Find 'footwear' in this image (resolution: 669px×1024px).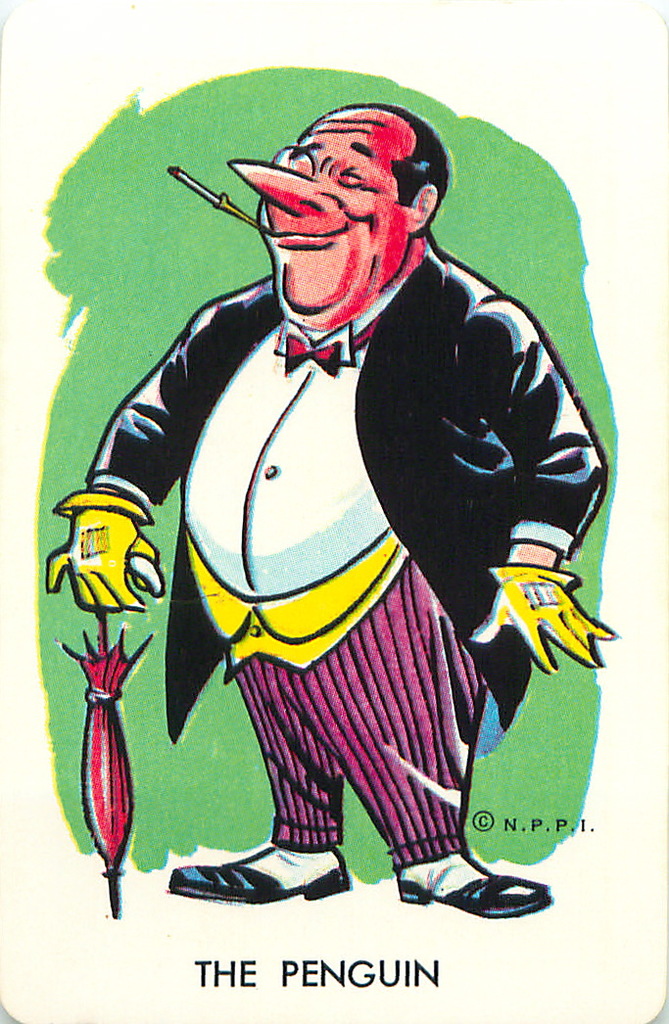
394:864:553:919.
